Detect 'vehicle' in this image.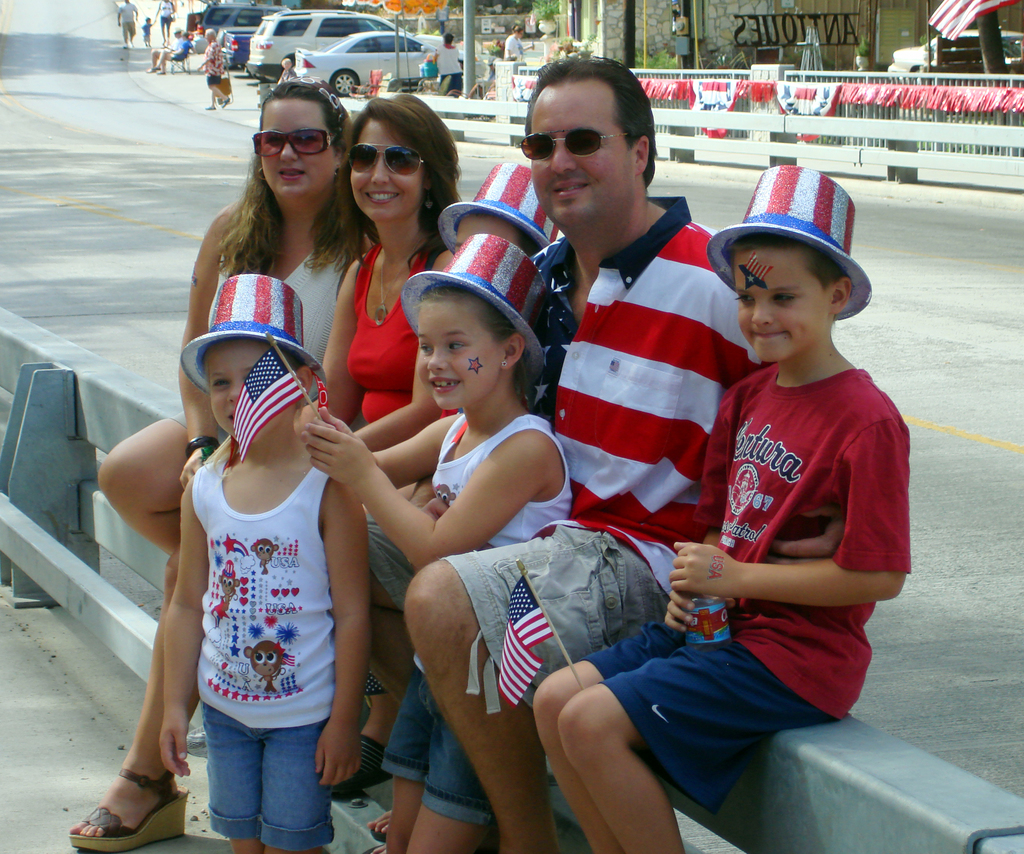
Detection: rect(892, 28, 1023, 79).
